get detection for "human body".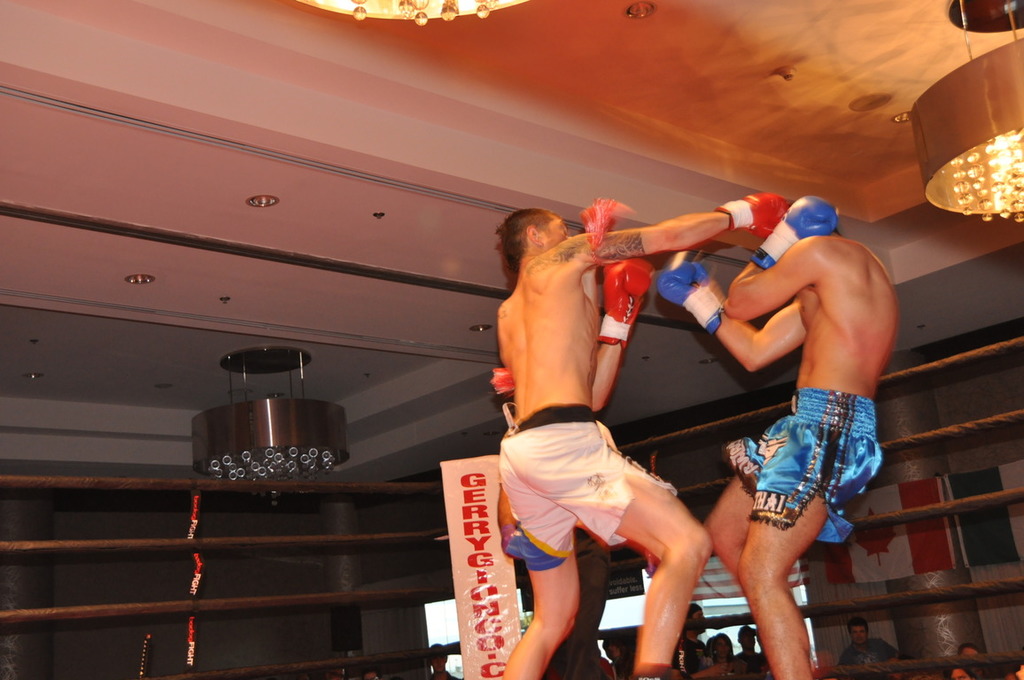
Detection: select_region(657, 195, 899, 679).
